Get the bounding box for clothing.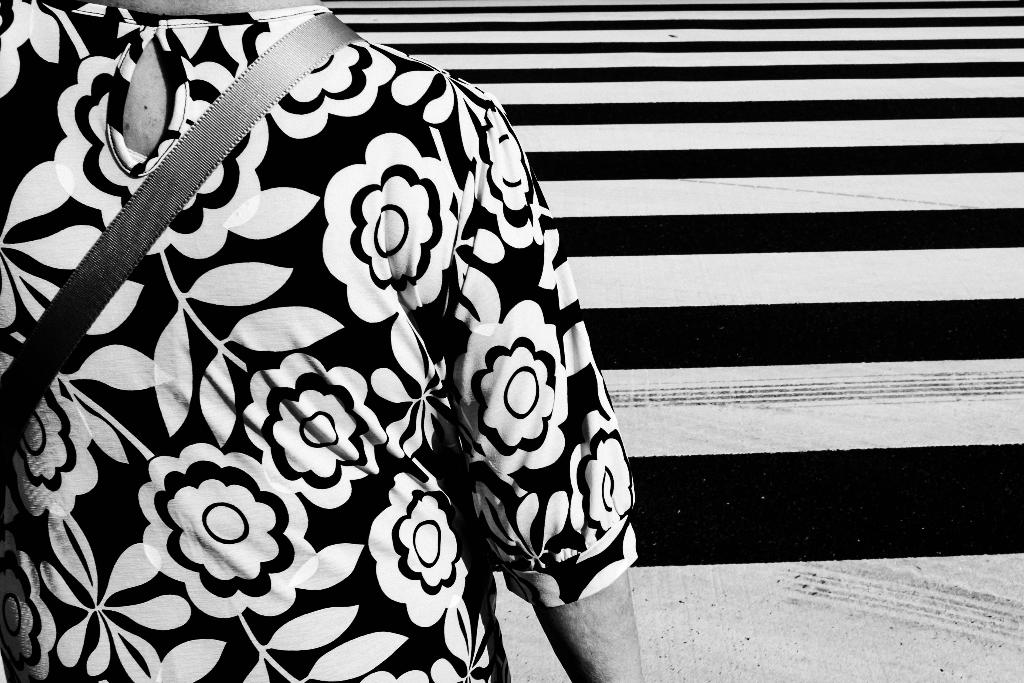
[left=97, top=62, right=826, bottom=680].
